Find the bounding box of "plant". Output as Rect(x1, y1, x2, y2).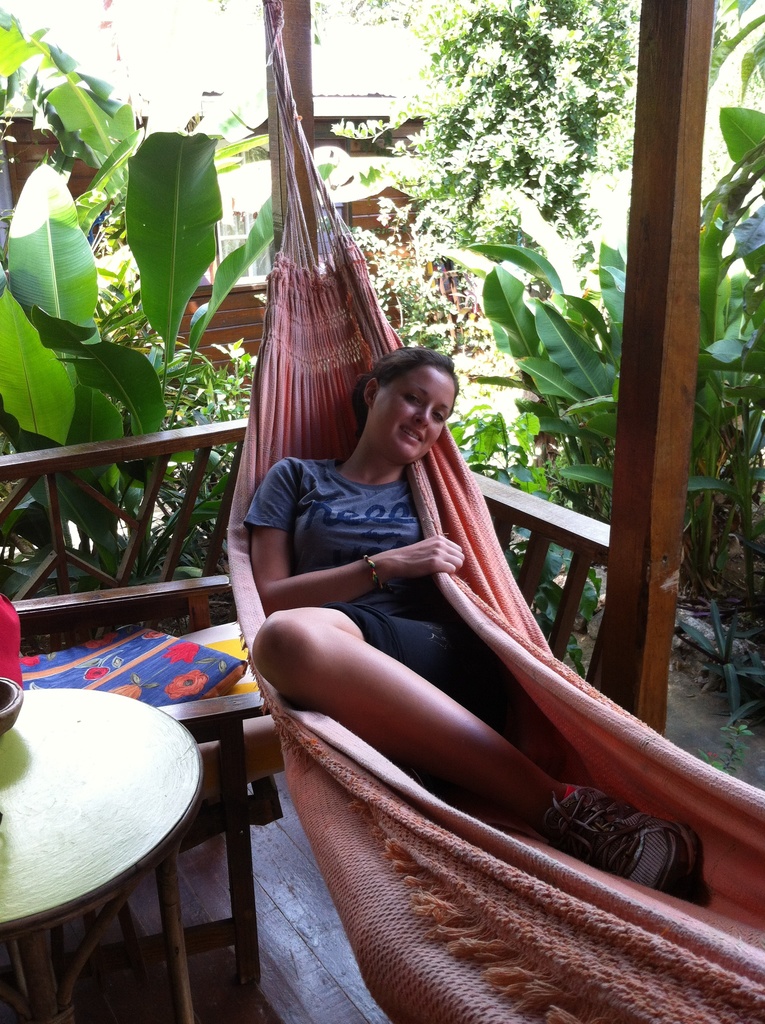
Rect(666, 594, 764, 728).
